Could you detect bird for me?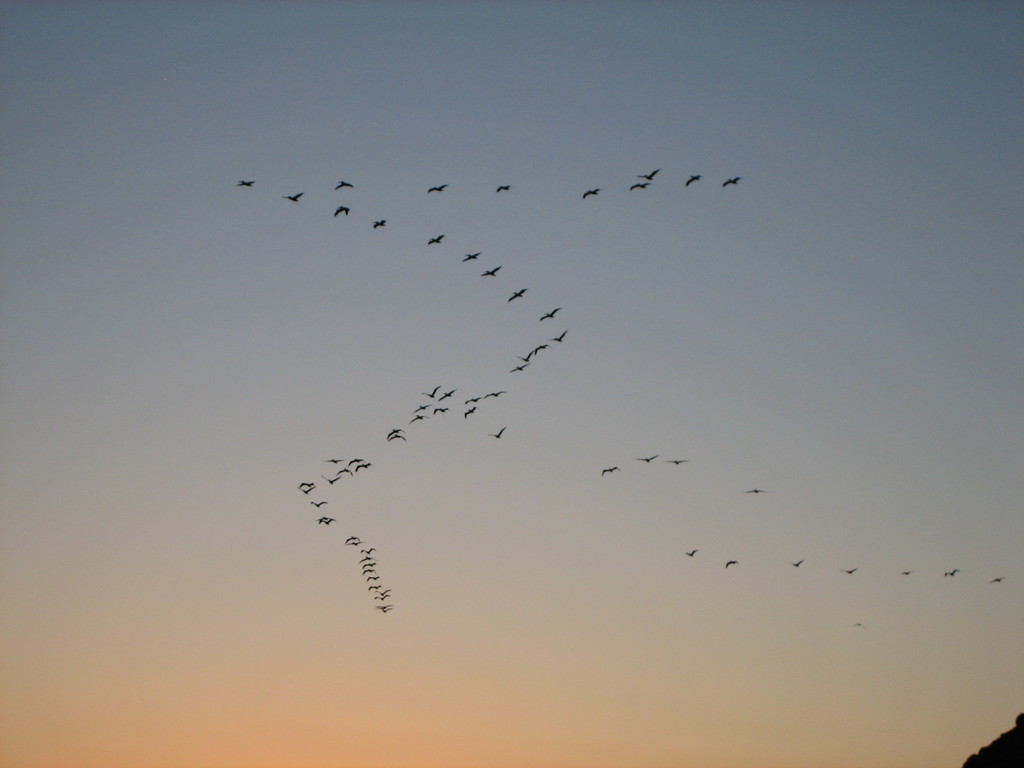
Detection result: box(241, 177, 259, 188).
